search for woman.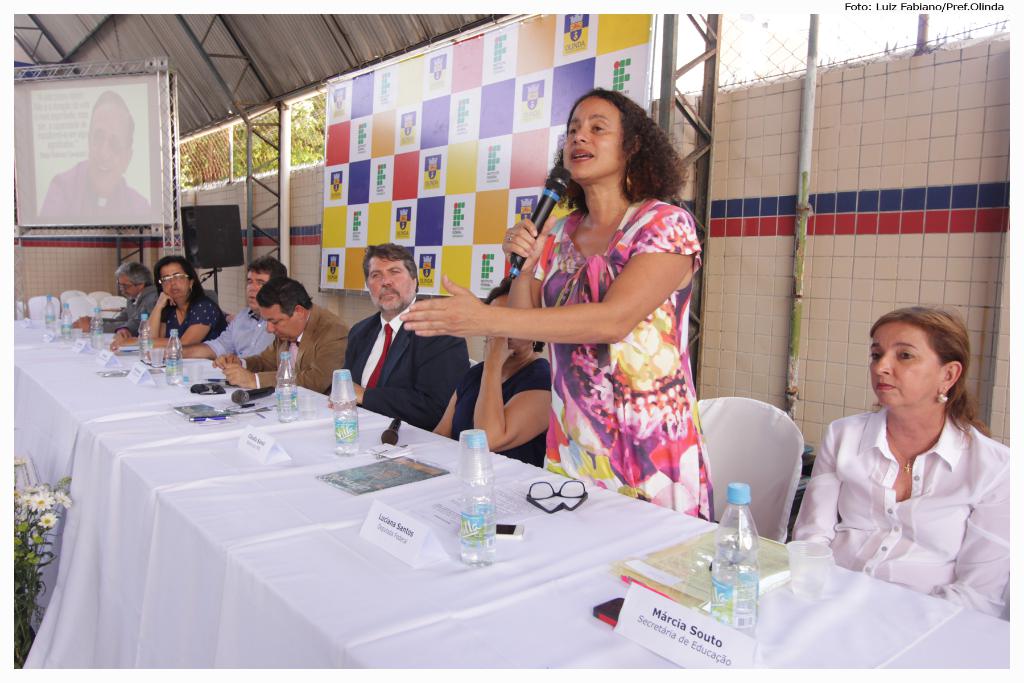
Found at 111:254:221:347.
